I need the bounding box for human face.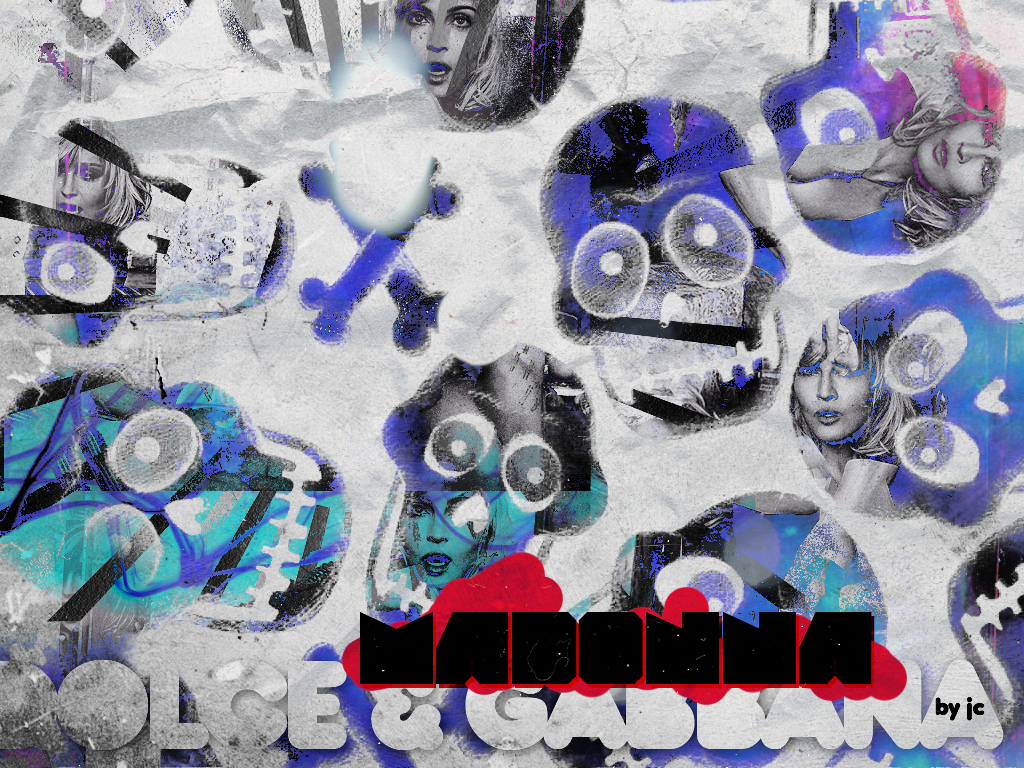
Here it is: l=791, t=332, r=875, b=445.
